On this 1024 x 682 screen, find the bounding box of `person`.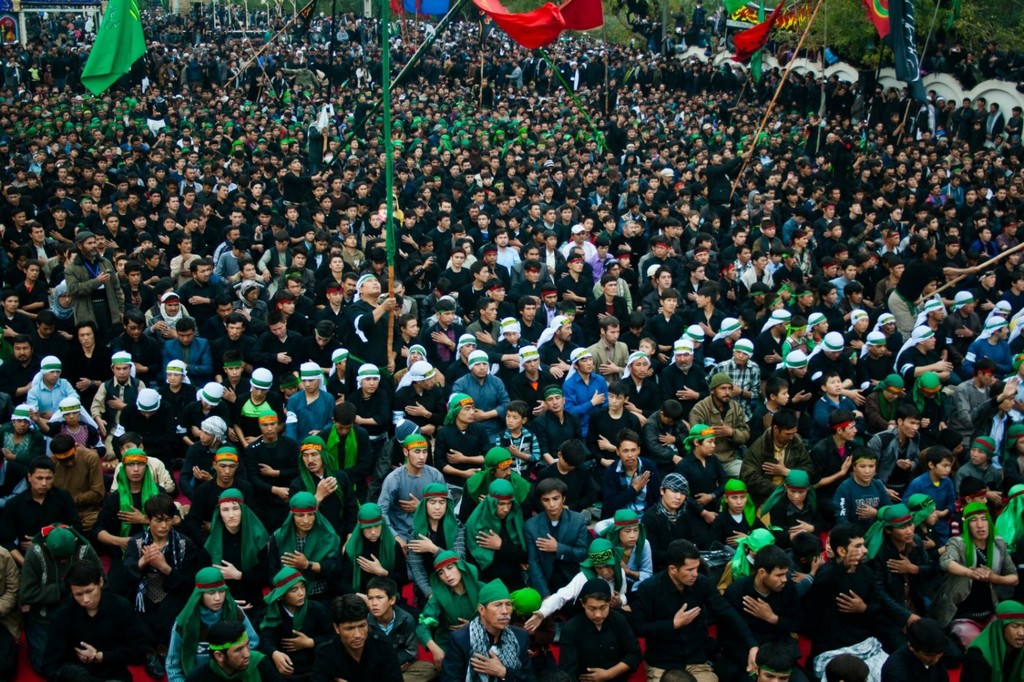
Bounding box: 641 398 690 444.
